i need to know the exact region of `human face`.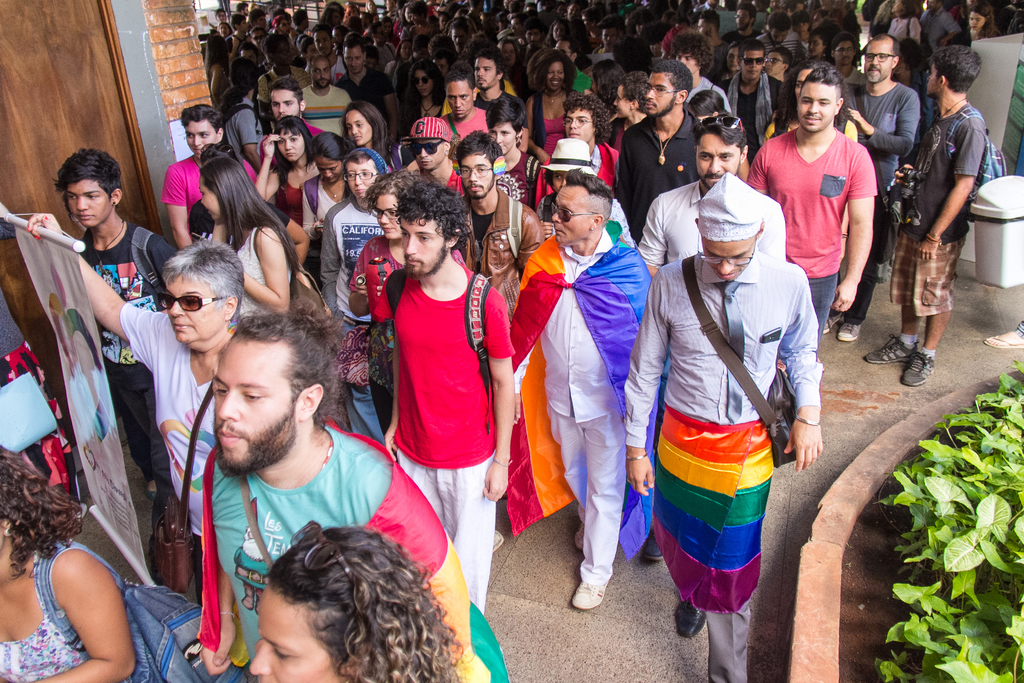
Region: {"left": 344, "top": 108, "right": 373, "bottom": 144}.
